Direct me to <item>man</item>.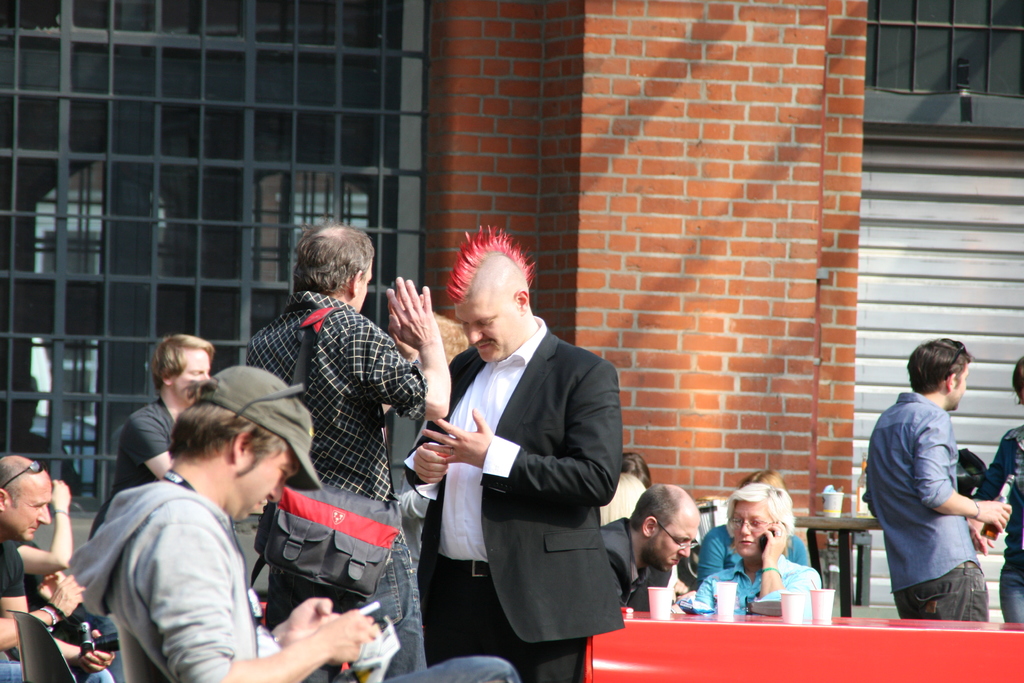
Direction: [52,345,523,682].
